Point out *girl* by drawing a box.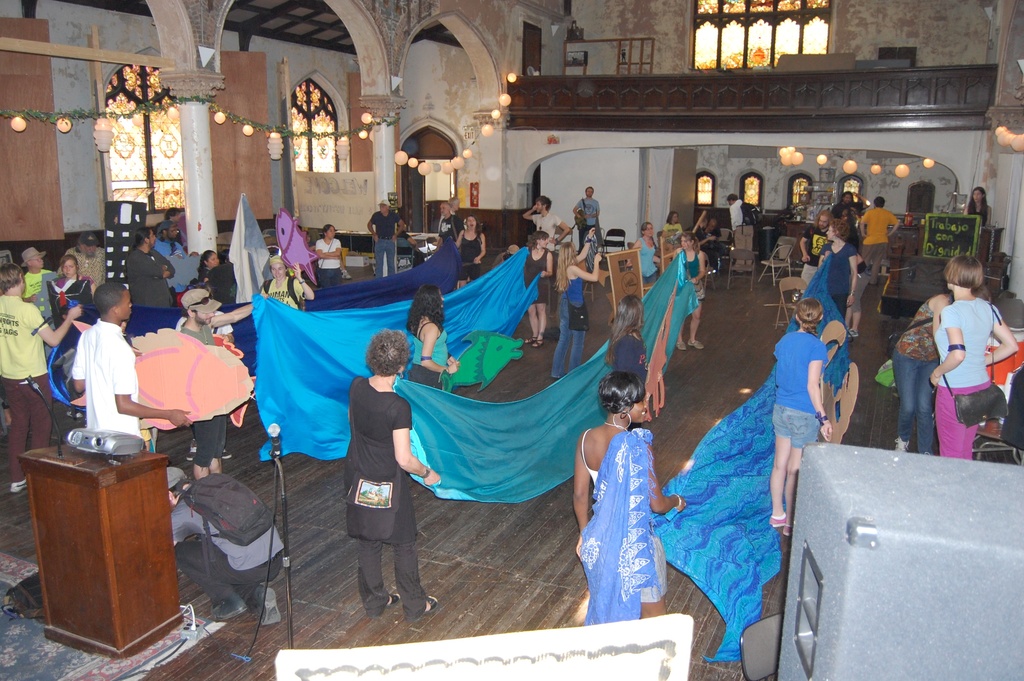
bbox=[891, 283, 992, 457].
